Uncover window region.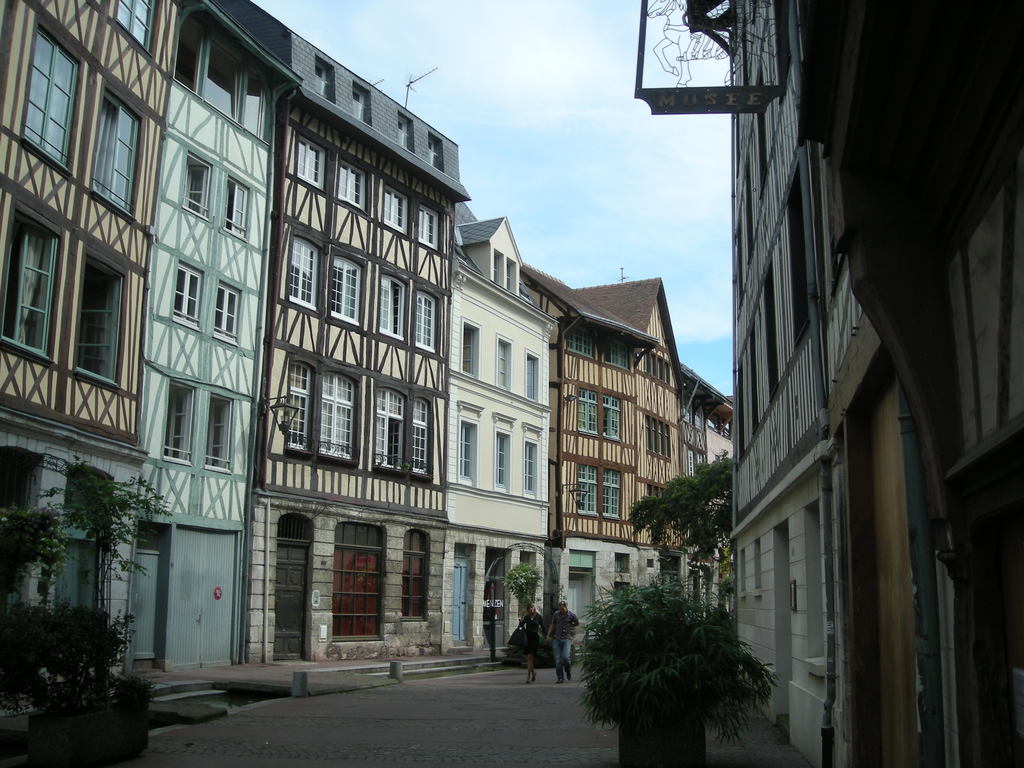
Uncovered: [296,236,321,315].
